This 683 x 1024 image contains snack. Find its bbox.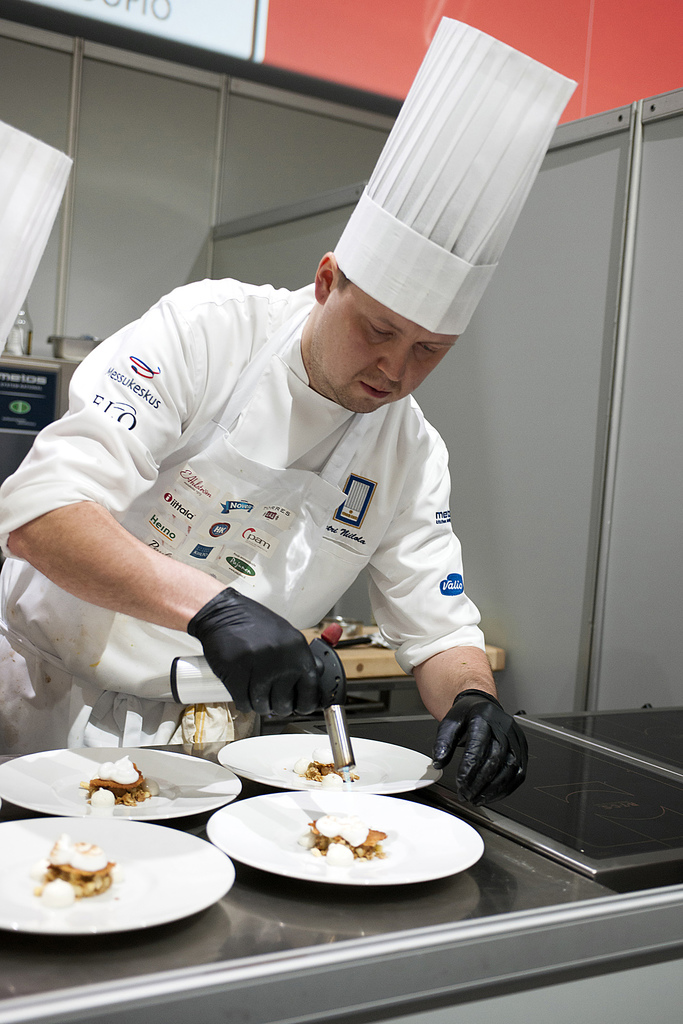
285,748,362,791.
